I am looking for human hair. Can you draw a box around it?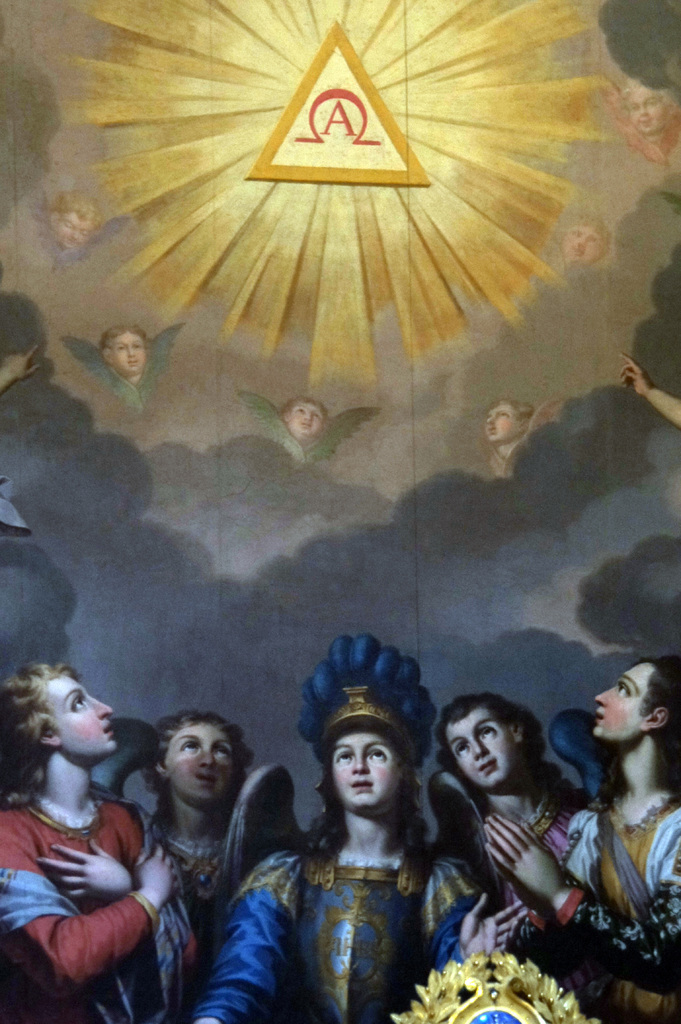
Sure, the bounding box is pyautogui.locateOnScreen(485, 395, 536, 419).
